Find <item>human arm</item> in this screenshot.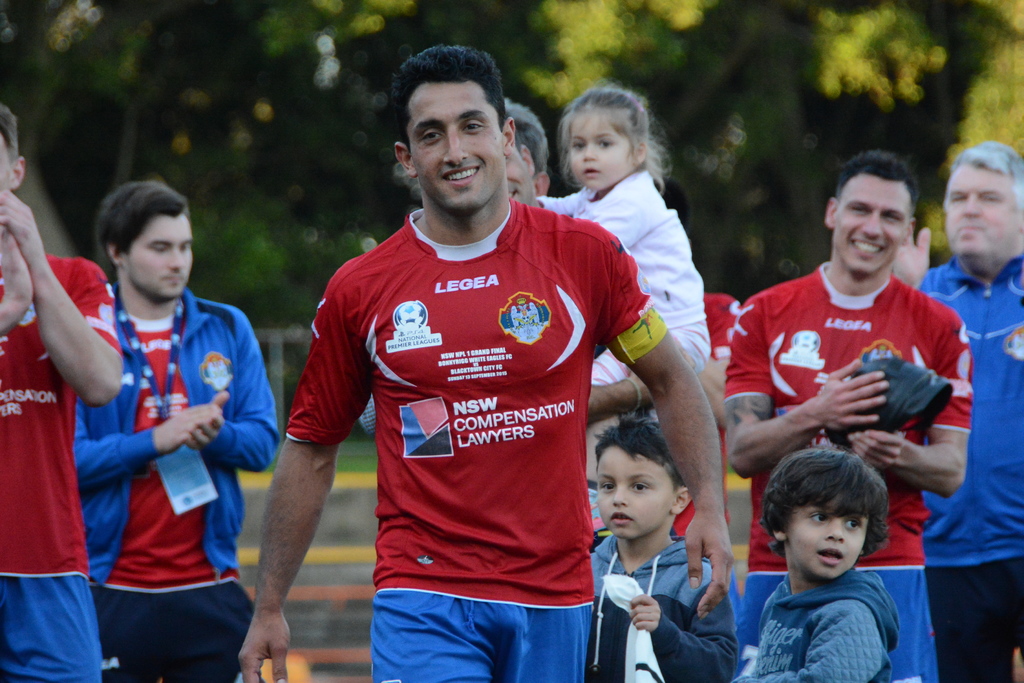
The bounding box for <item>human arm</item> is [x1=726, y1=299, x2=891, y2=479].
